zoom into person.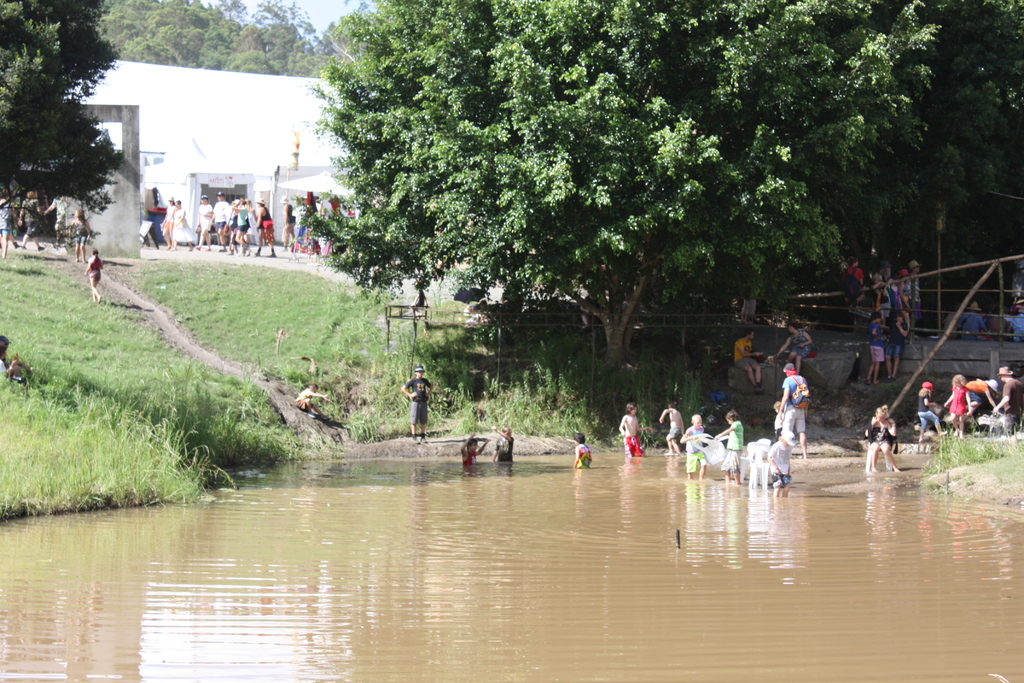
Zoom target: locate(837, 258, 867, 310).
